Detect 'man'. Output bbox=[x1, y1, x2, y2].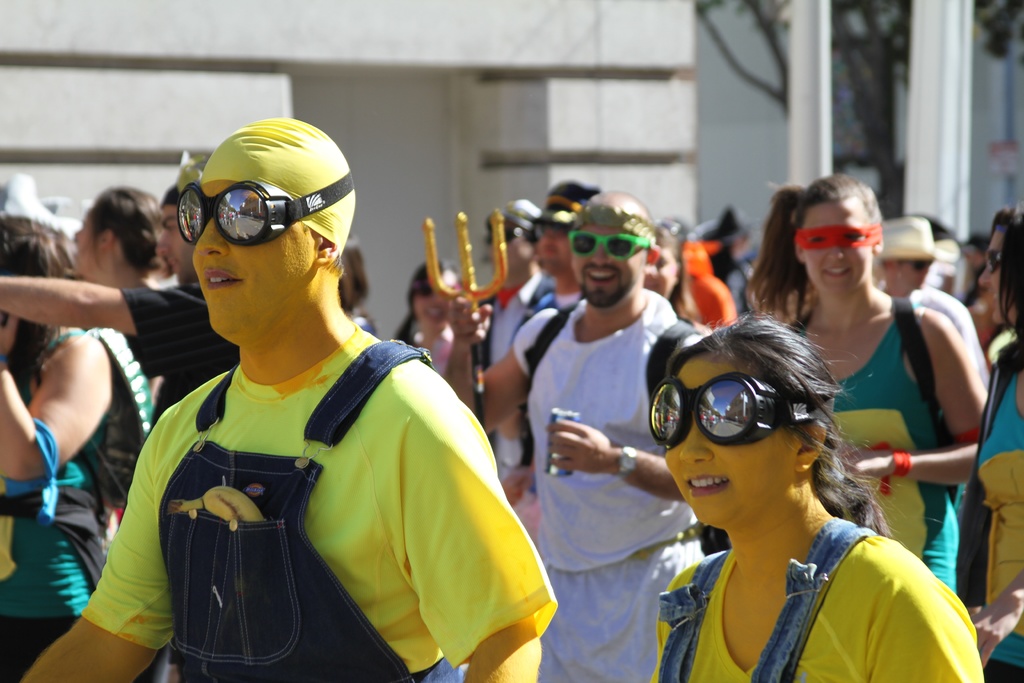
bbox=[515, 224, 580, 333].
